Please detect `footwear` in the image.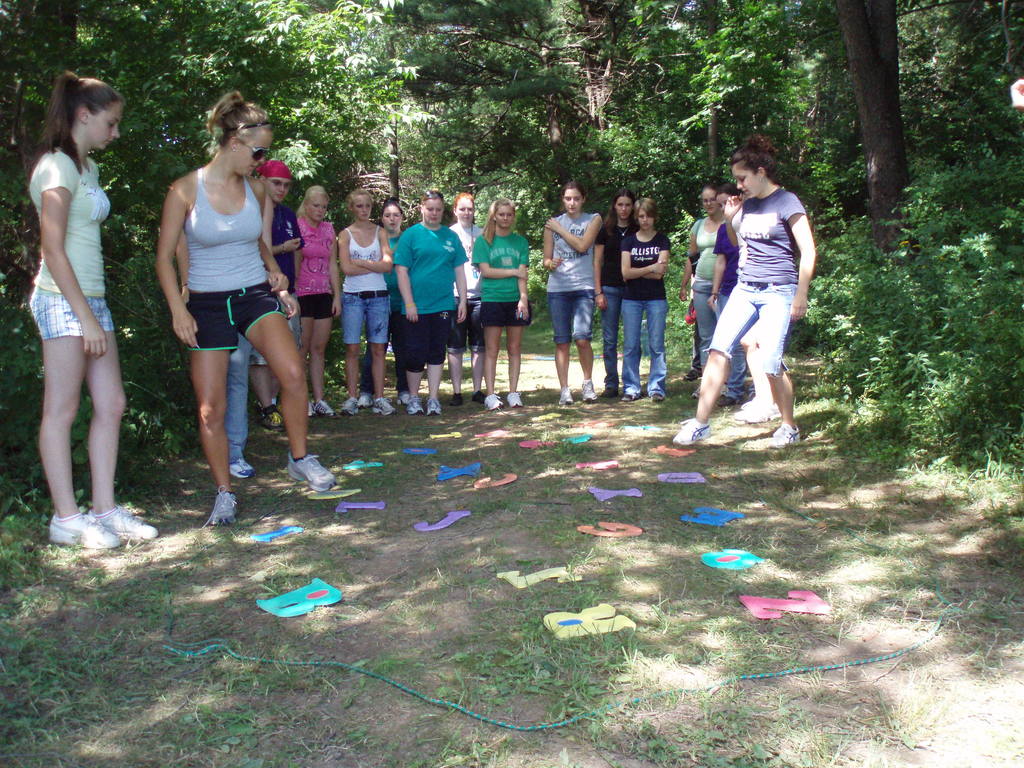
pyautogui.locateOnScreen(407, 396, 424, 415).
